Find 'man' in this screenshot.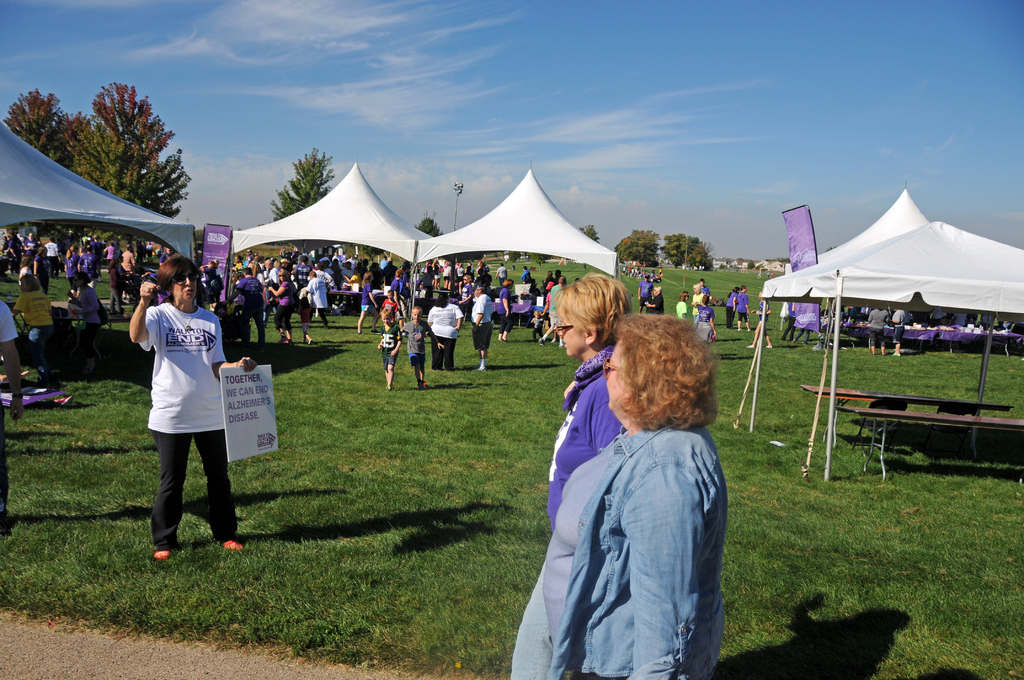
The bounding box for 'man' is rect(121, 243, 138, 303).
